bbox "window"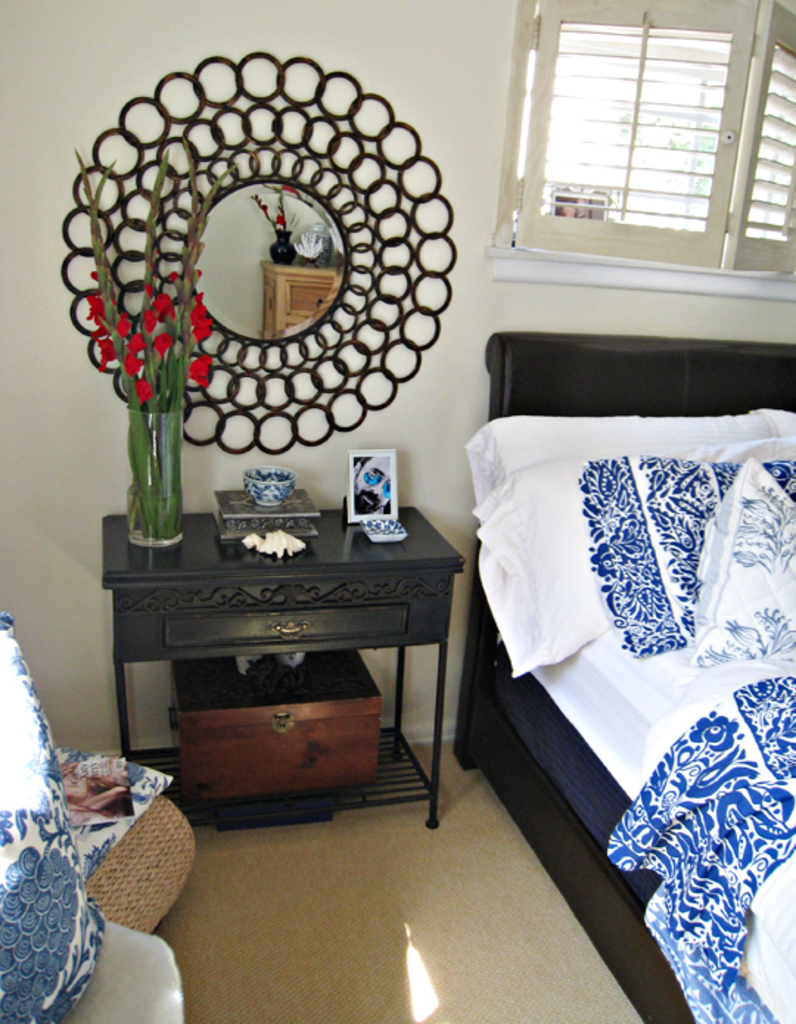
<bbox>520, 0, 795, 268</bbox>
